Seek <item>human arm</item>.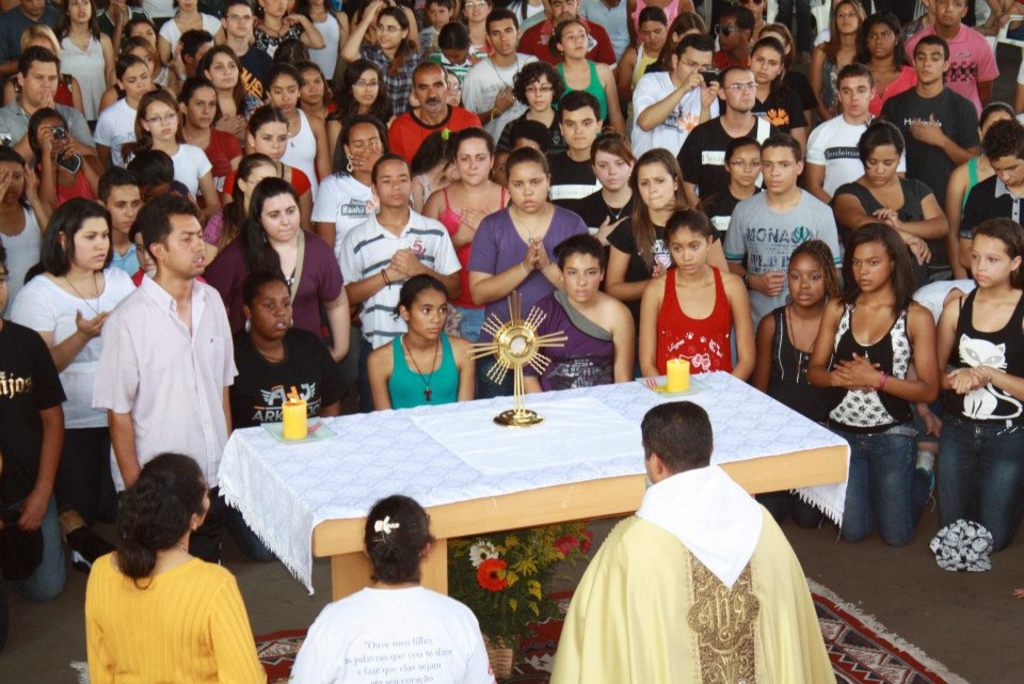
box(46, 88, 57, 108).
